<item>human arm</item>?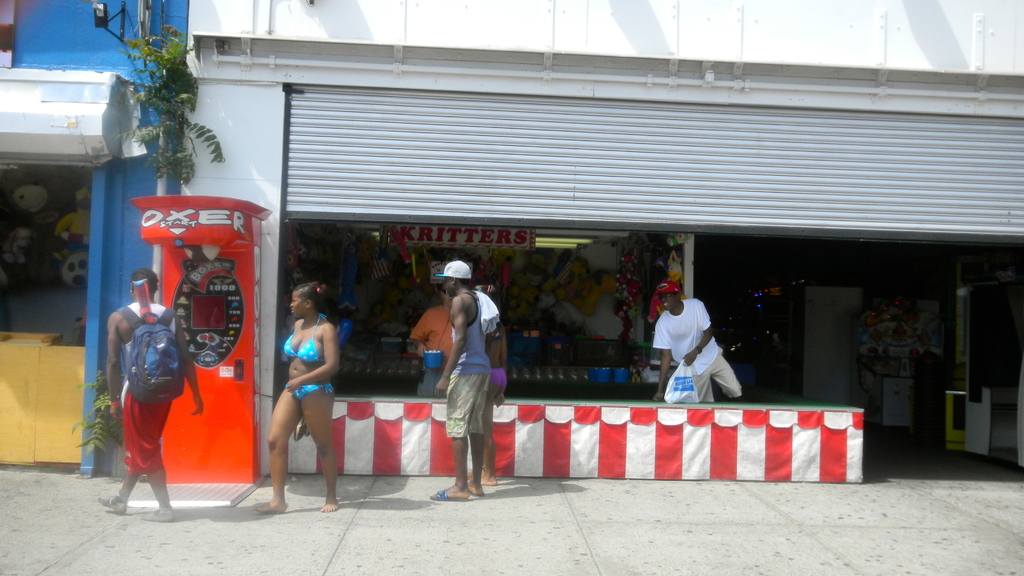
locate(406, 303, 431, 357)
